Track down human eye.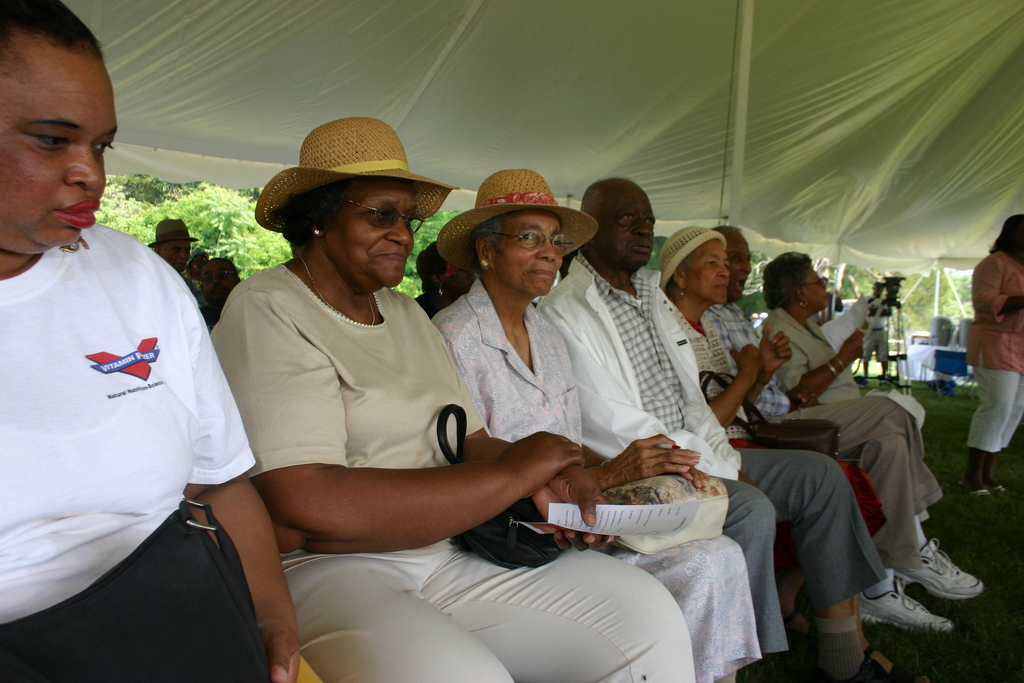
Tracked to x1=201 y1=273 x2=213 y2=283.
